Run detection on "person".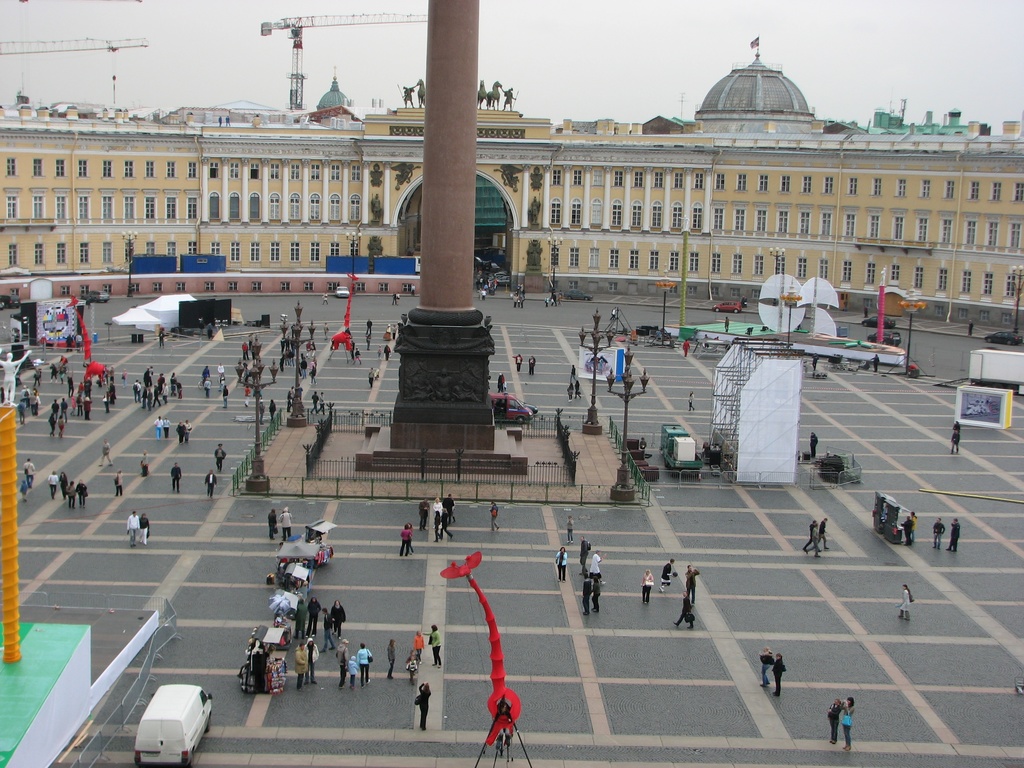
Result: 844:695:860:753.
